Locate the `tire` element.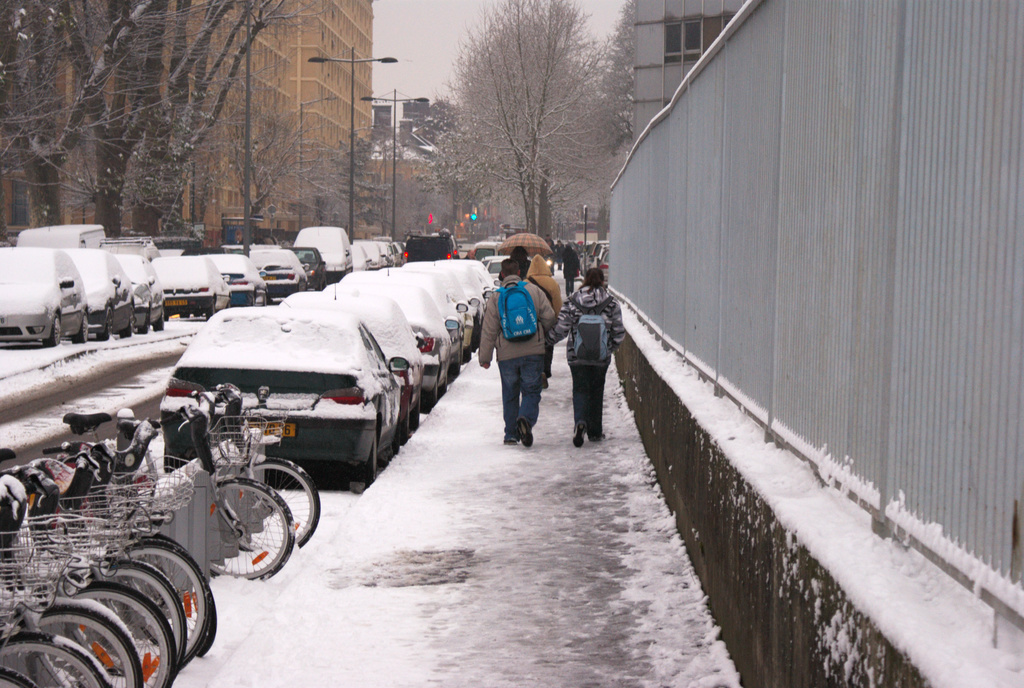
Element bbox: x1=44 y1=315 x2=61 y2=344.
